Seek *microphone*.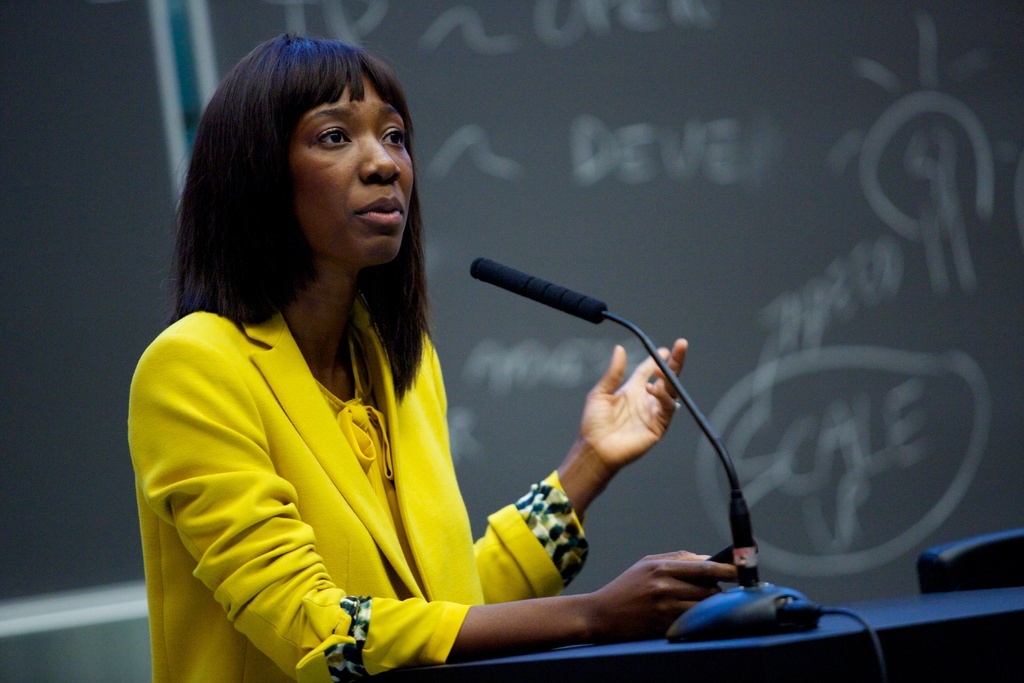
(468,252,616,322).
